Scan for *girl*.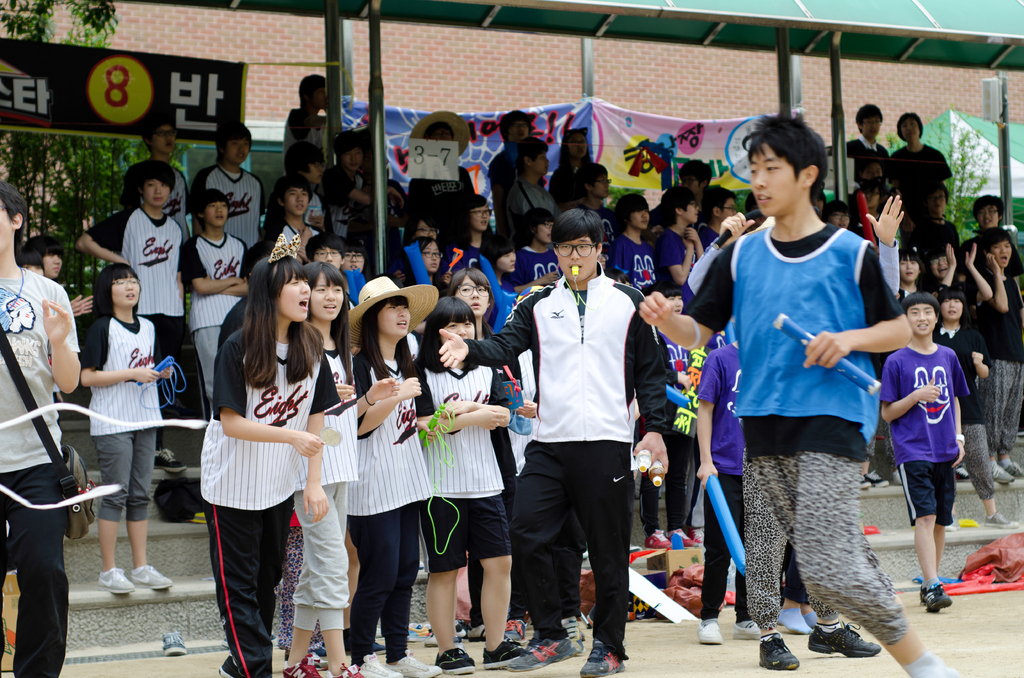
Scan result: {"left": 83, "top": 257, "right": 172, "bottom": 588}.
